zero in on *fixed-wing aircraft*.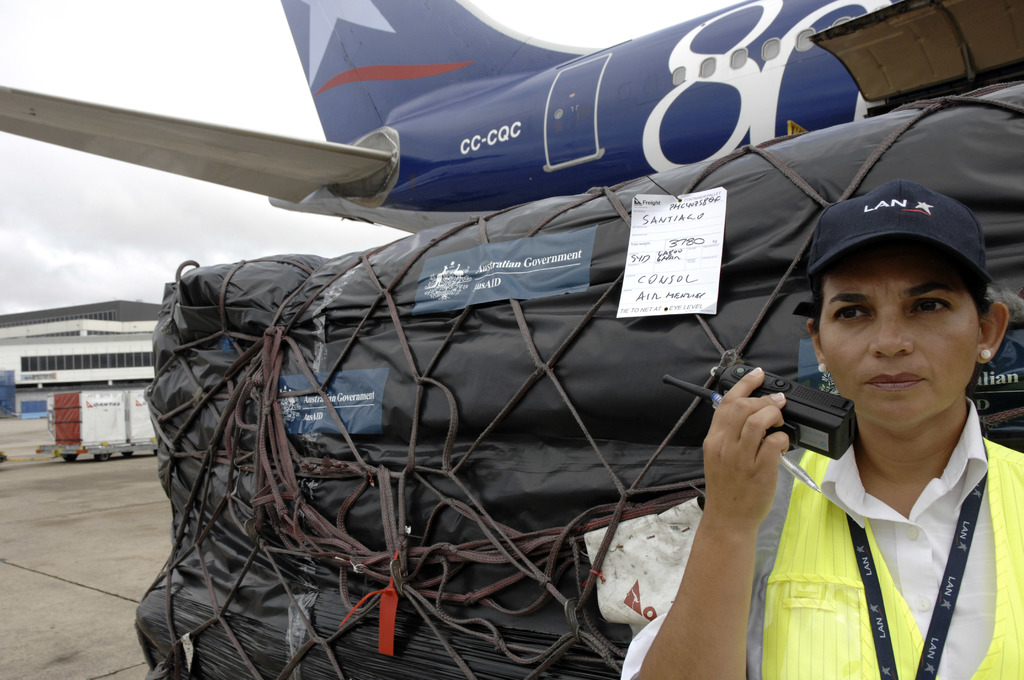
Zeroed in: box(0, 0, 1023, 234).
